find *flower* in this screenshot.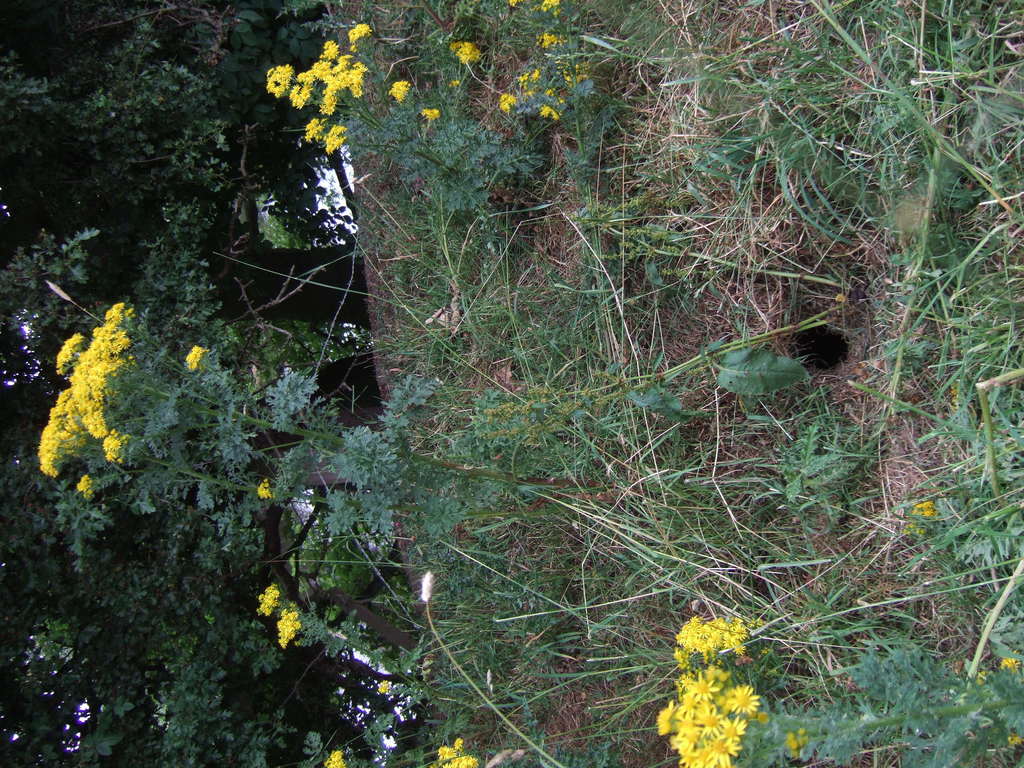
The bounding box for *flower* is (918,500,933,518).
